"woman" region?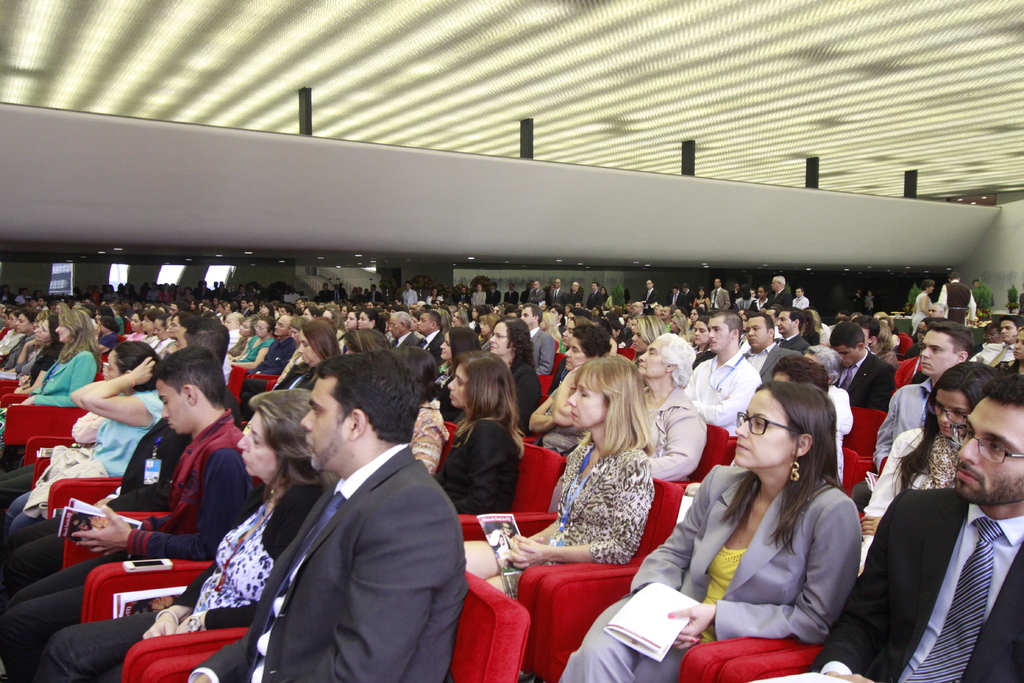
426 349 530 514
